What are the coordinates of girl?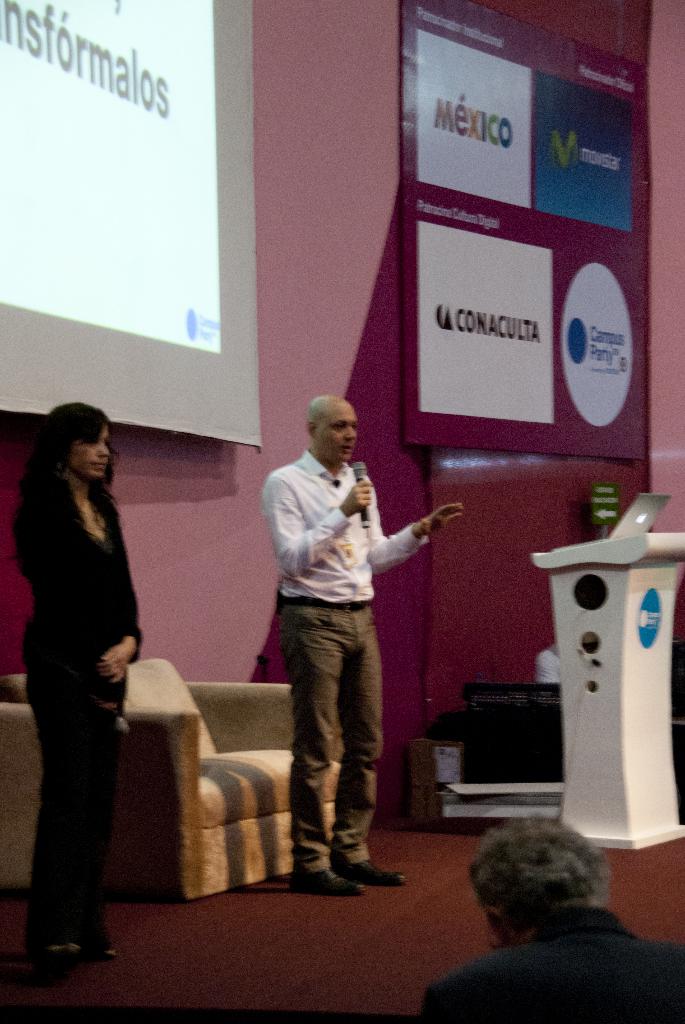
select_region(0, 372, 153, 970).
